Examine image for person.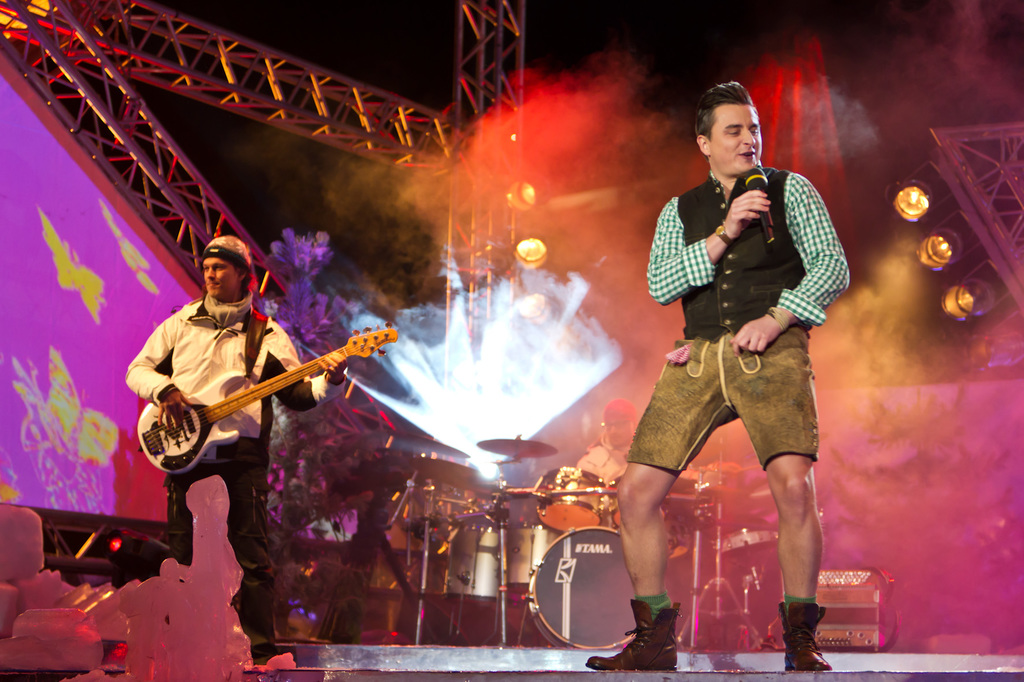
Examination result: (573,401,654,518).
